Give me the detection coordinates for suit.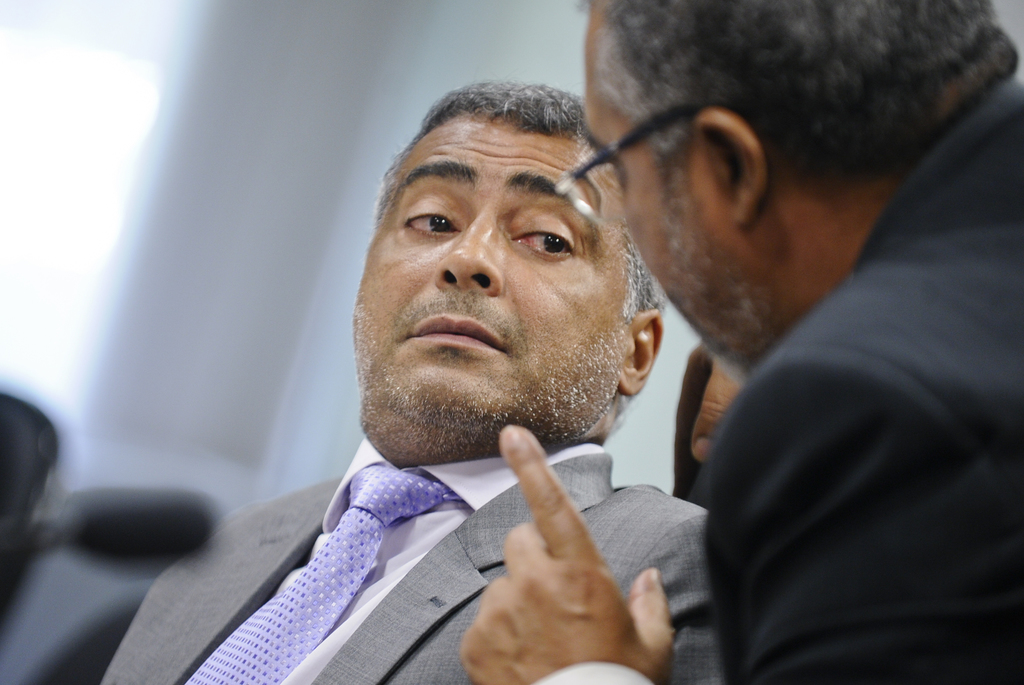
698/77/1023/684.
